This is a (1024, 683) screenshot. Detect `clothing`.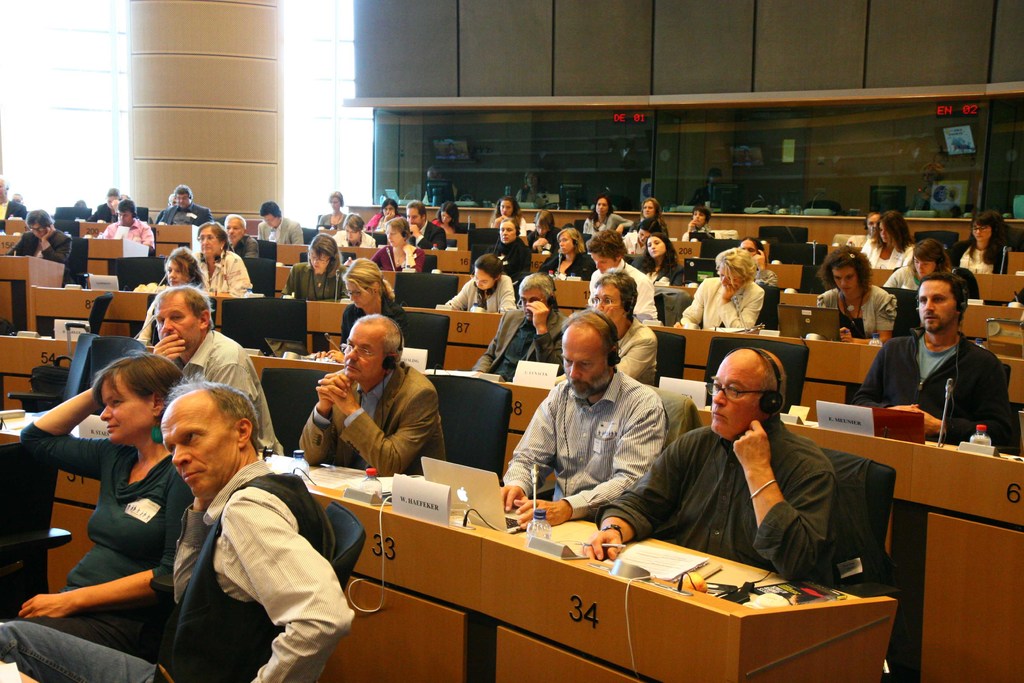
box=[472, 302, 563, 375].
